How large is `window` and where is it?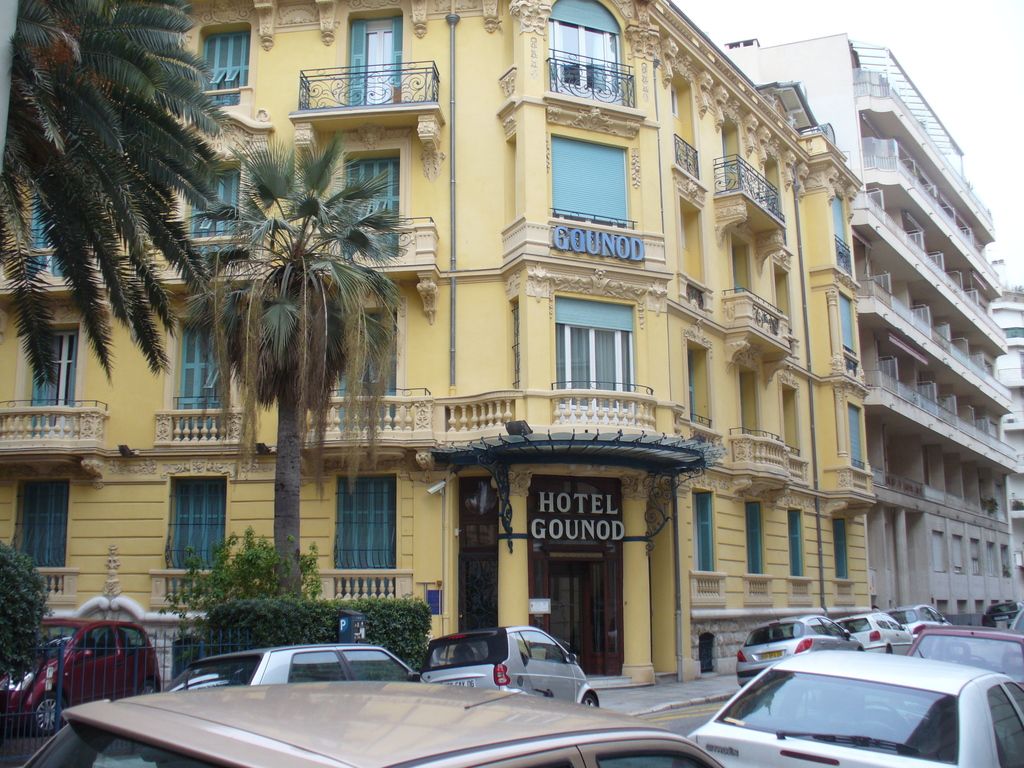
Bounding box: (178,316,239,442).
